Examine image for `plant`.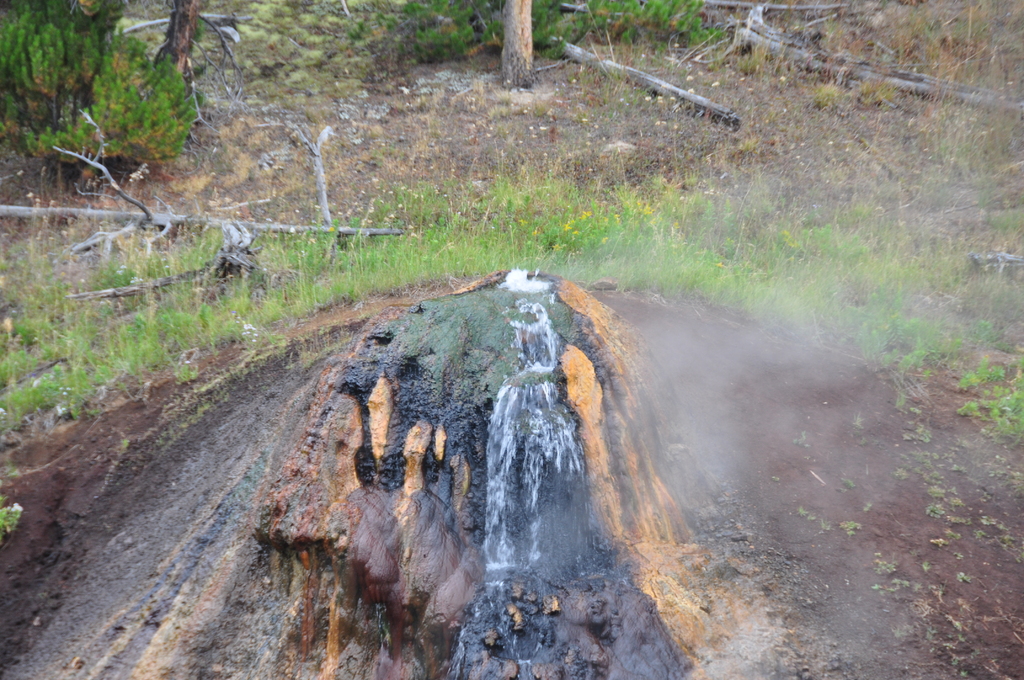
Examination result: (956, 573, 972, 587).
